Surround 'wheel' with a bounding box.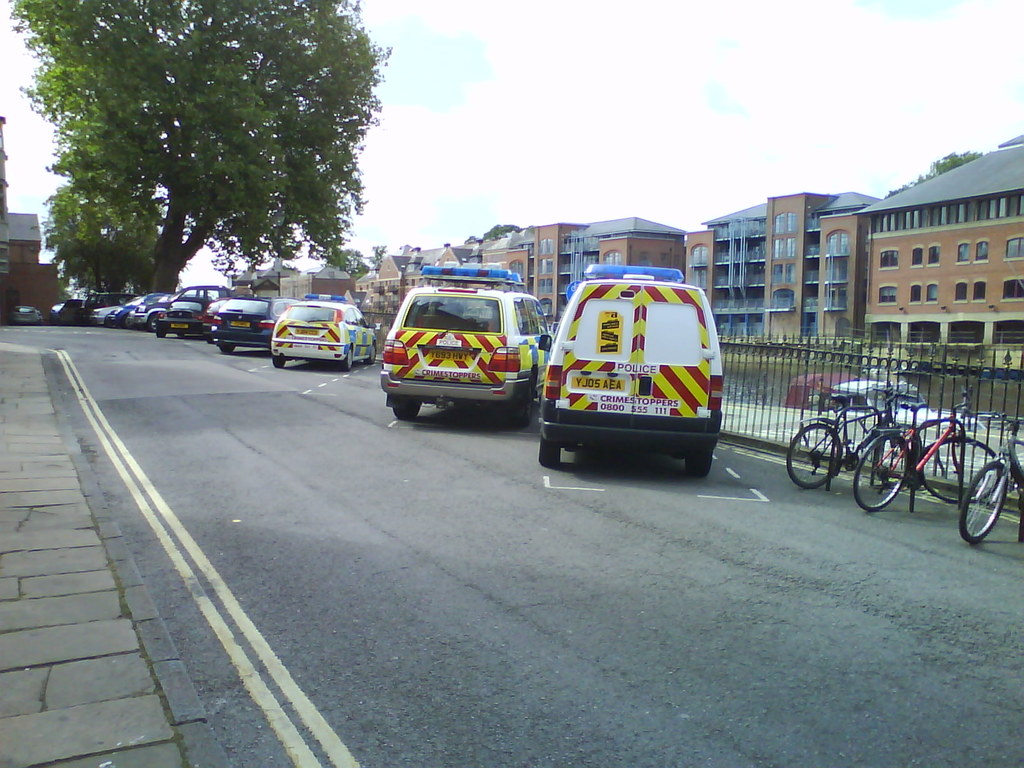
787:422:844:490.
